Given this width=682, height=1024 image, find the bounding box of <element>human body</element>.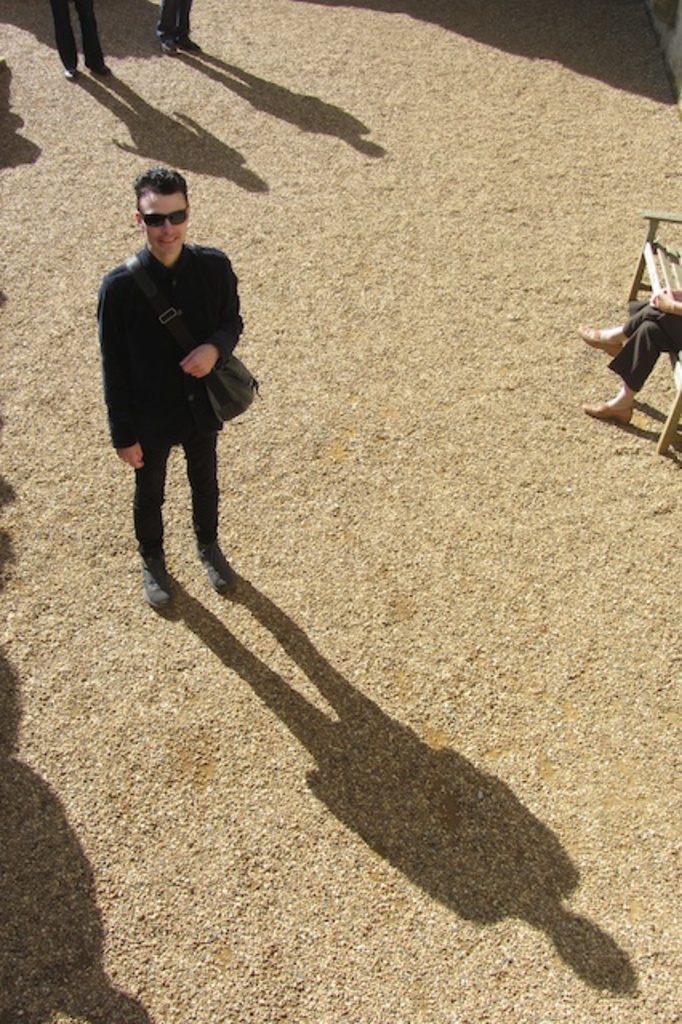
<box>48,0,106,83</box>.
